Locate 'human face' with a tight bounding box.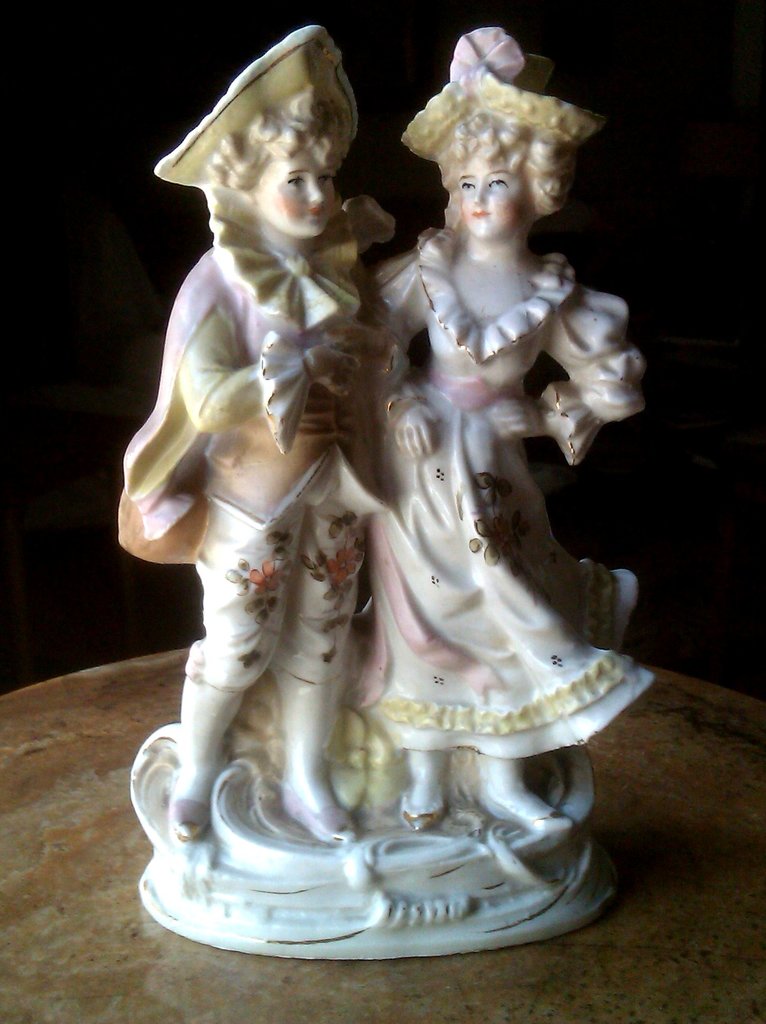
select_region(253, 139, 342, 247).
